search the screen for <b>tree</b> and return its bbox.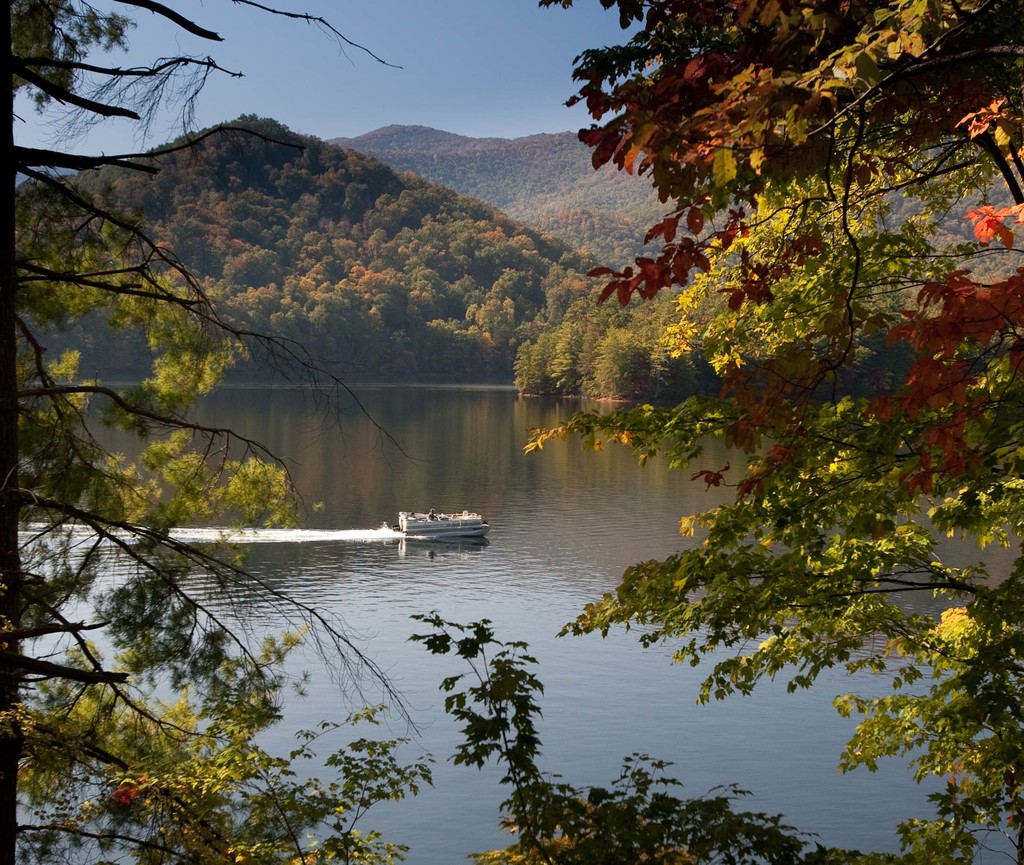
Found: <bbox>526, 0, 1023, 864</bbox>.
